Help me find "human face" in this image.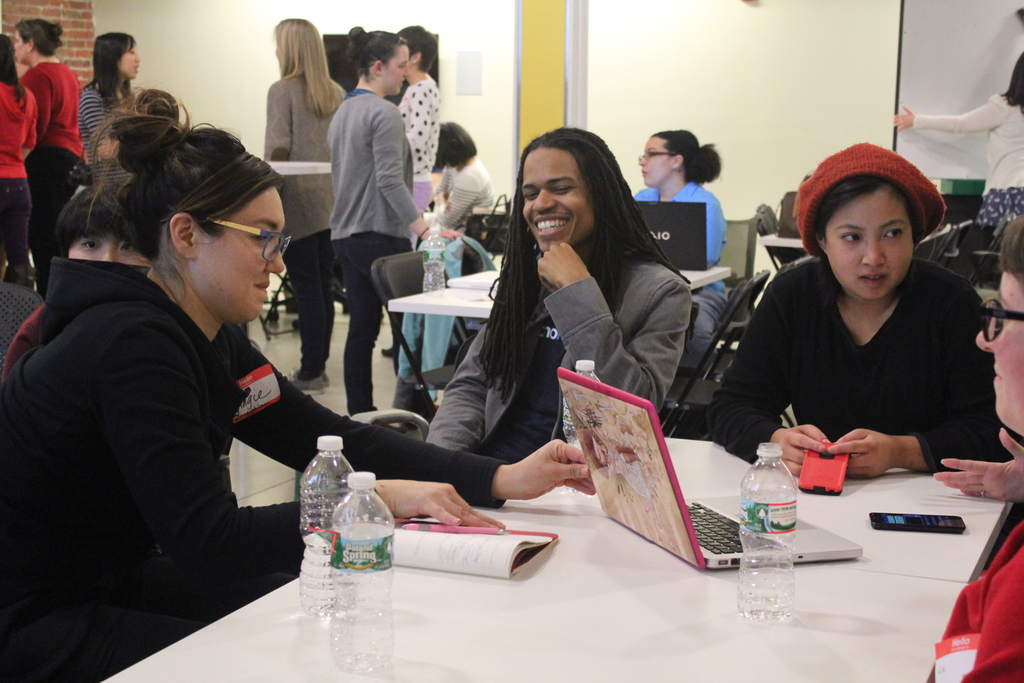
Found it: 15,28,31,63.
